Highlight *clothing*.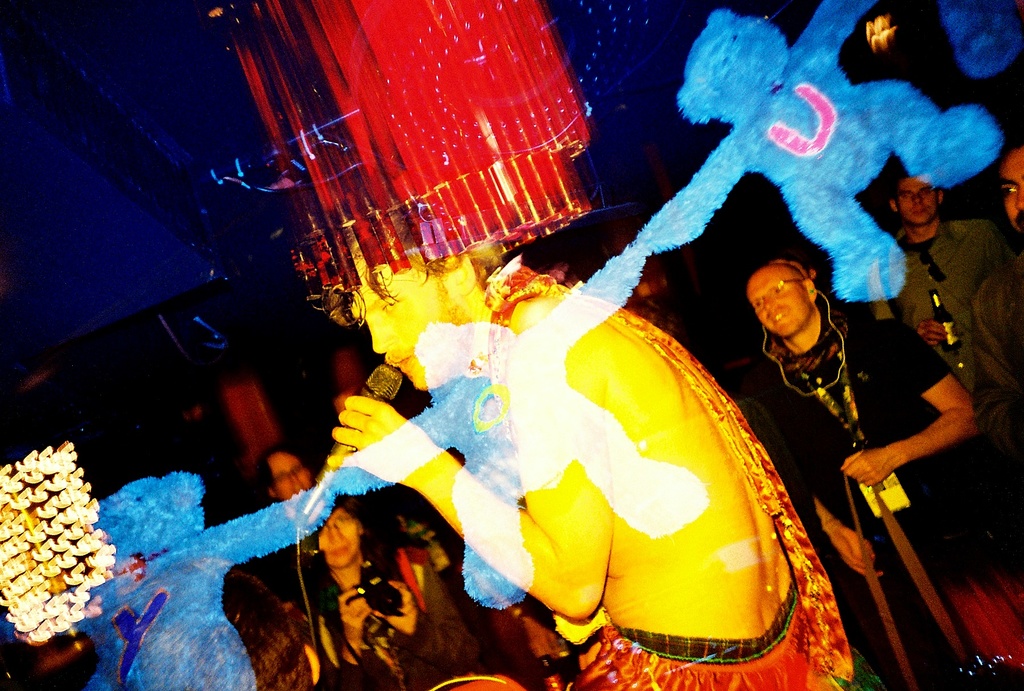
Highlighted region: pyautogui.locateOnScreen(747, 297, 963, 690).
